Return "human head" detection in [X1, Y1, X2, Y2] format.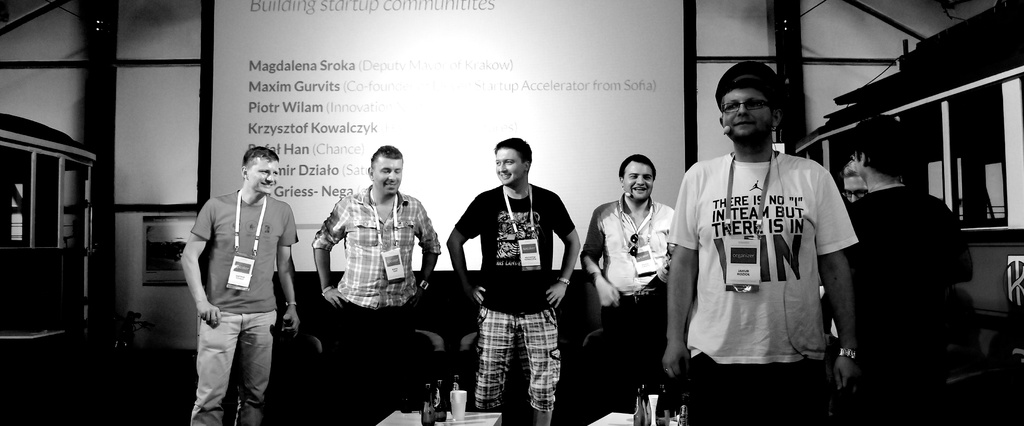
[238, 143, 282, 197].
